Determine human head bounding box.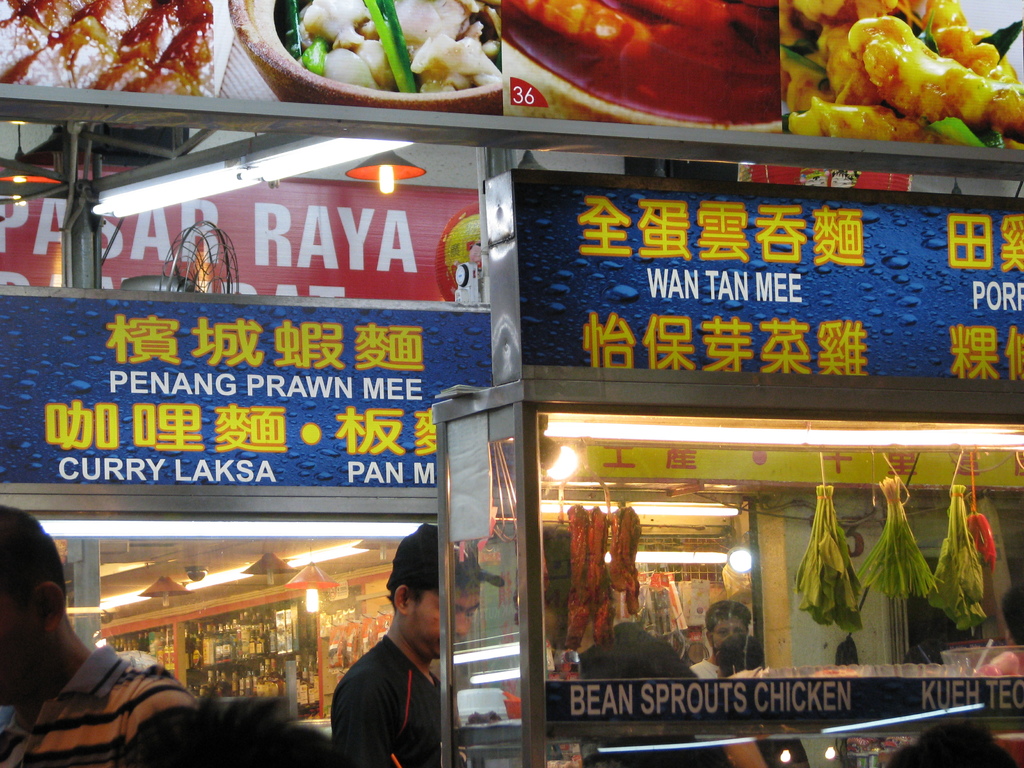
Determined: (left=0, top=505, right=67, bottom=705).
